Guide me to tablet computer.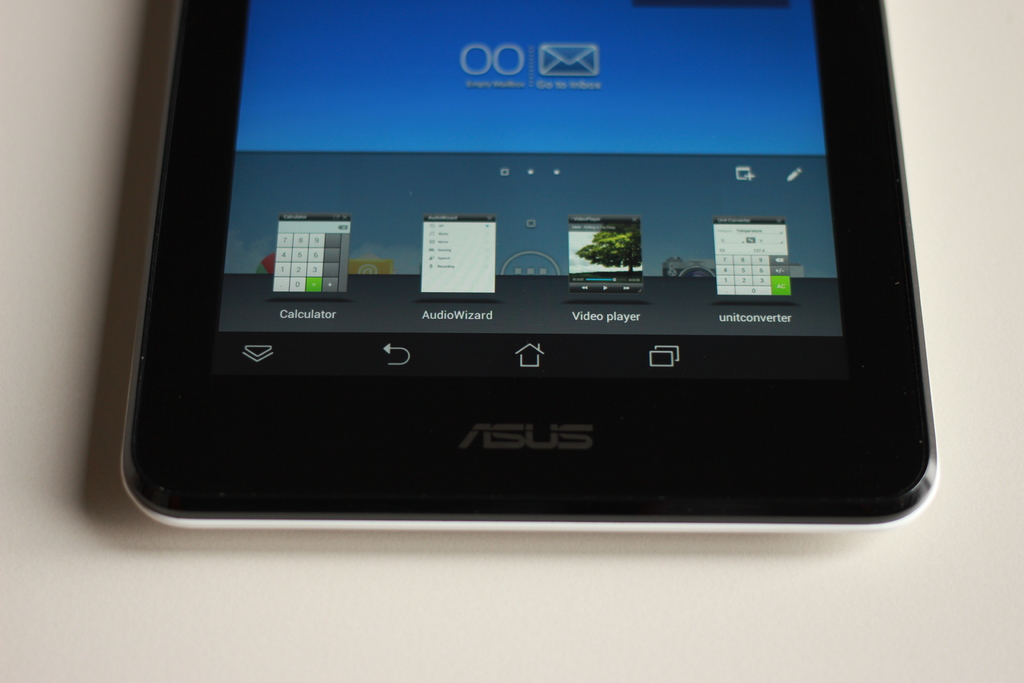
Guidance: bbox=[118, 0, 936, 529].
